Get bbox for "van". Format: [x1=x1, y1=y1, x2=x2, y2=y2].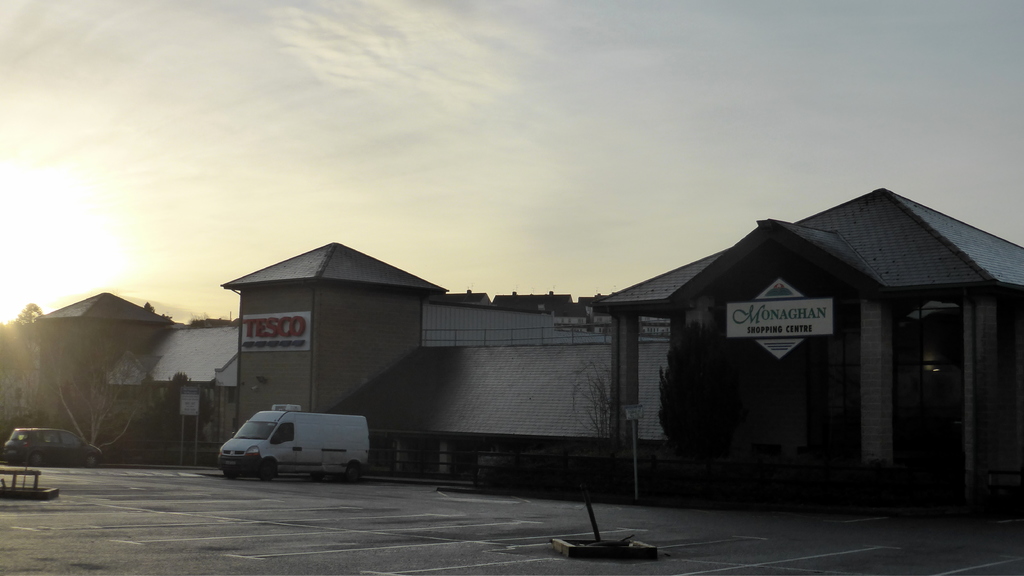
[x1=216, y1=403, x2=372, y2=483].
